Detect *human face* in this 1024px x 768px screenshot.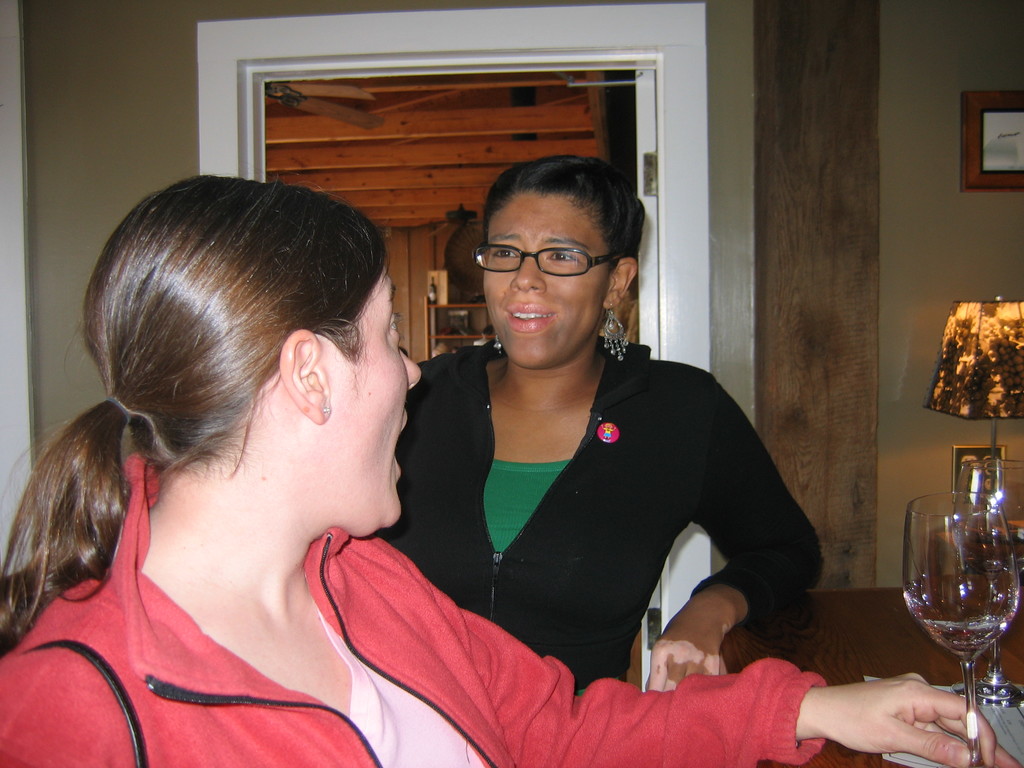
Detection: [left=480, top=190, right=612, bottom=364].
